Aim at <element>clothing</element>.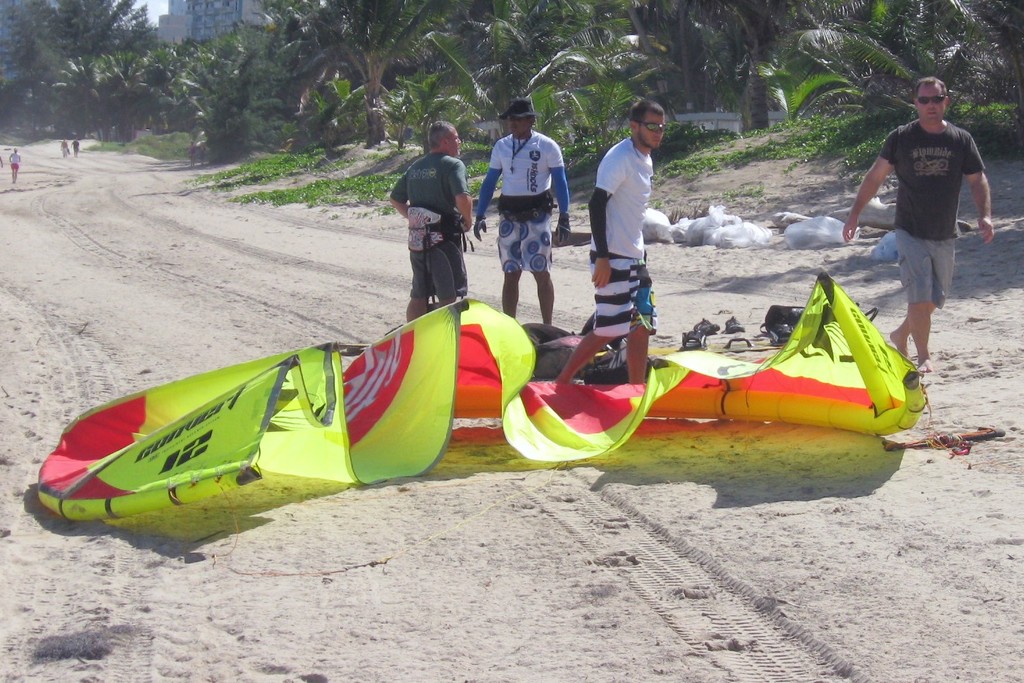
Aimed at l=388, t=126, r=477, b=307.
